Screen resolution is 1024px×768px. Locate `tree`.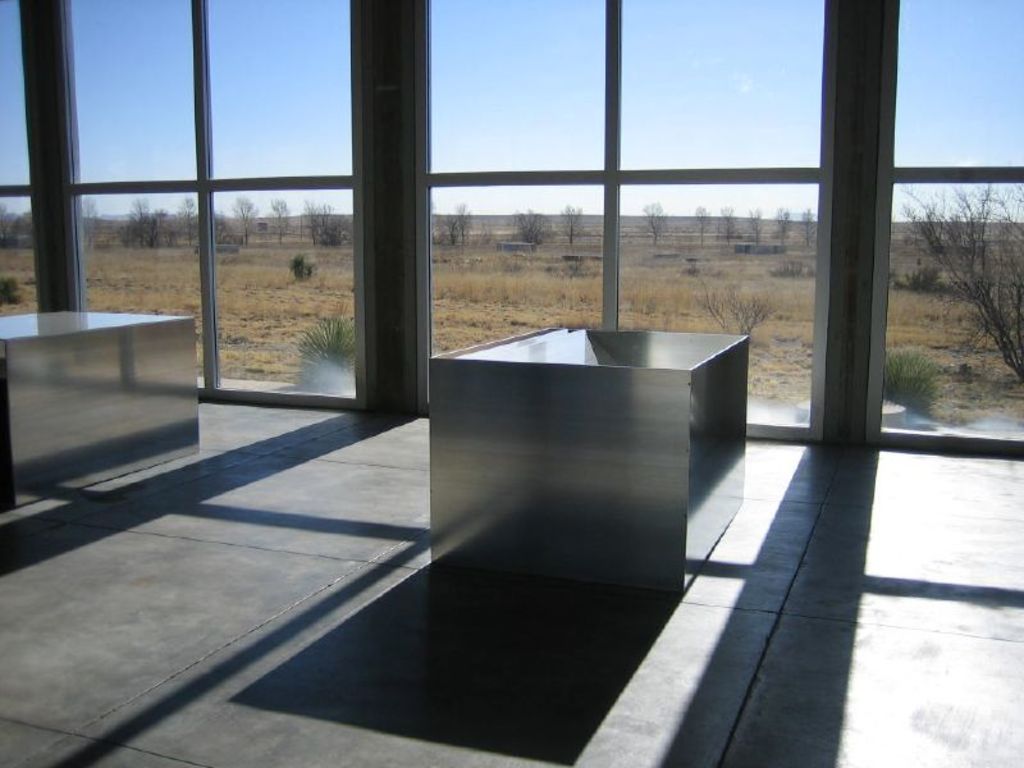
box=[0, 202, 23, 243].
